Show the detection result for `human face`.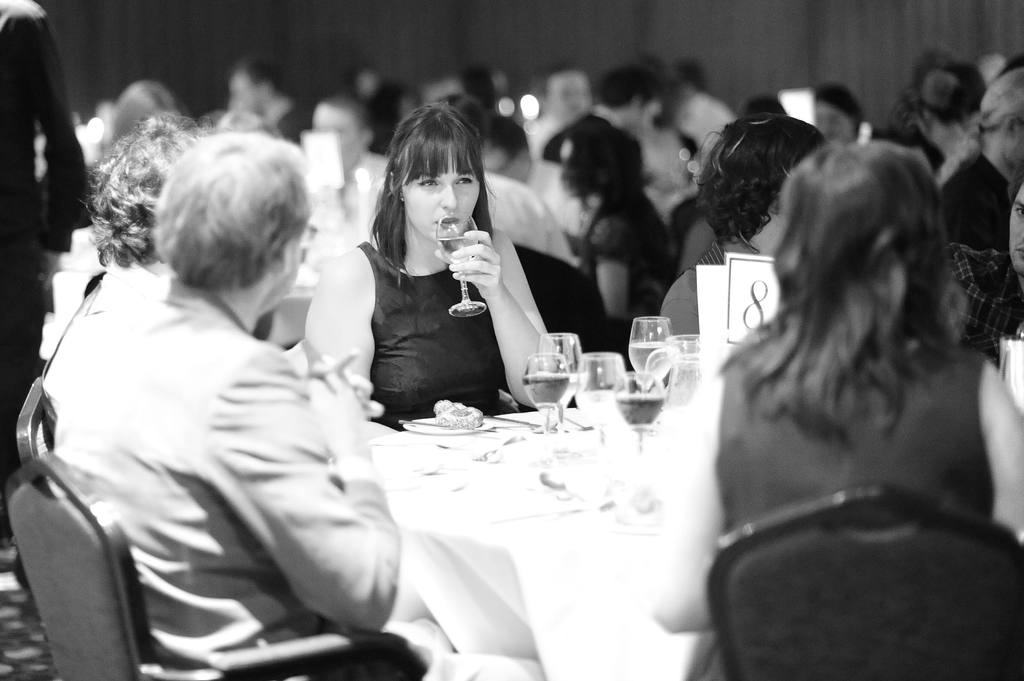
402 146 478 234.
